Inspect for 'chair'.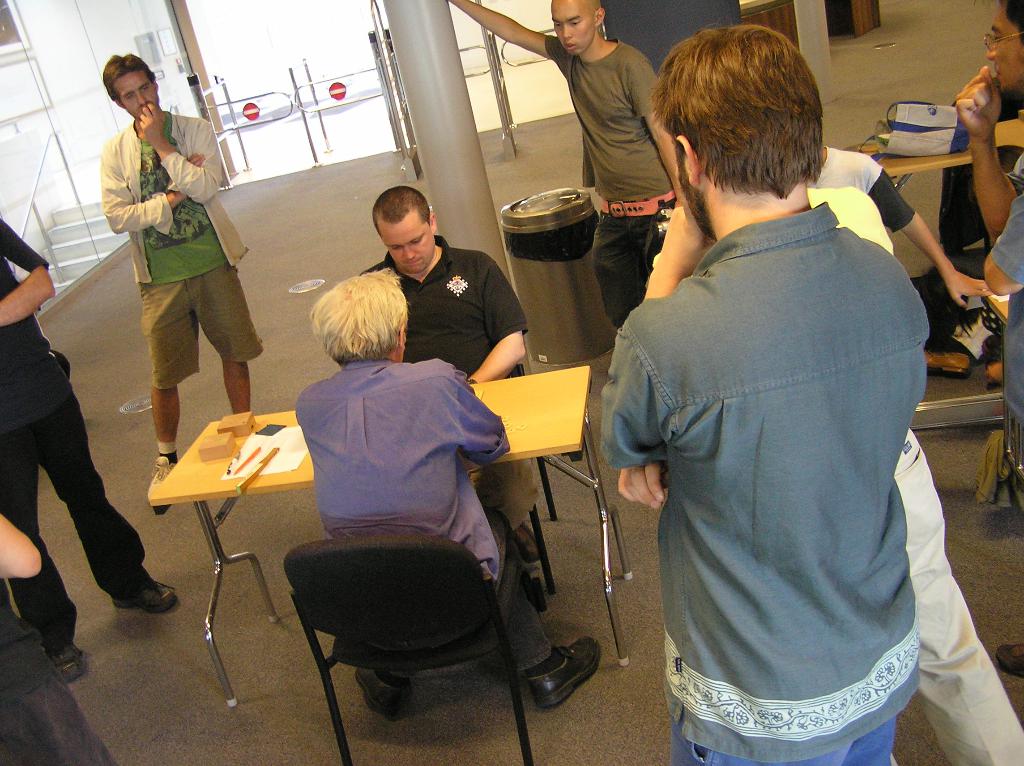
Inspection: box=[936, 156, 1003, 378].
